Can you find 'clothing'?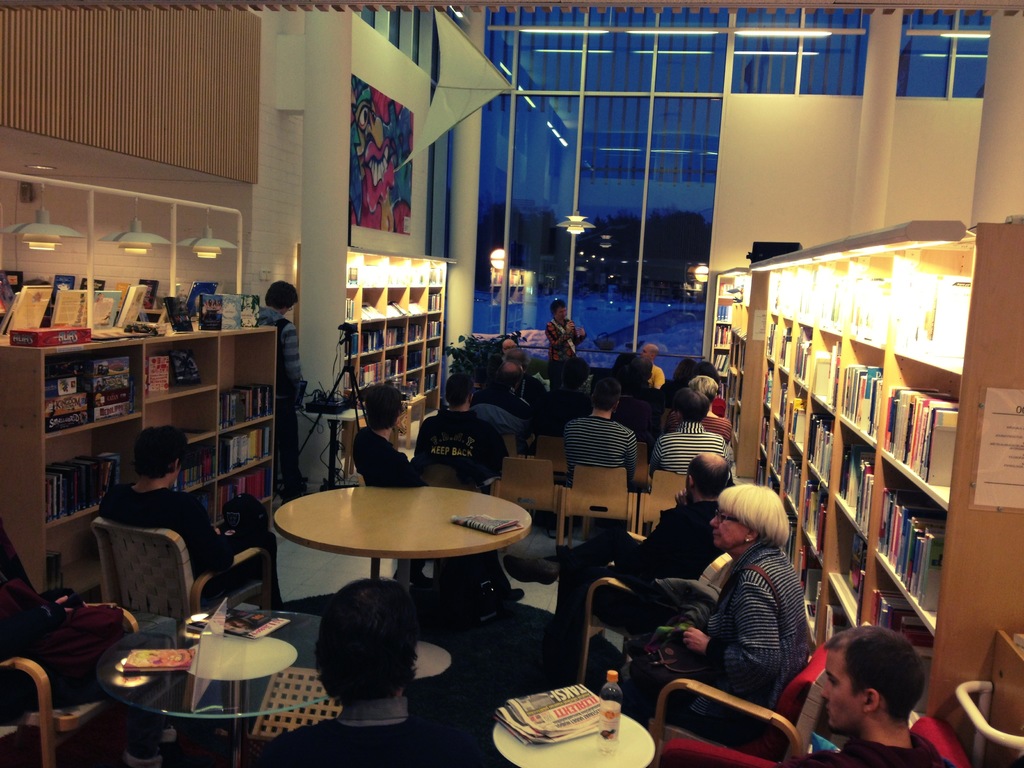
Yes, bounding box: pyautogui.locateOnScreen(97, 479, 252, 621).
